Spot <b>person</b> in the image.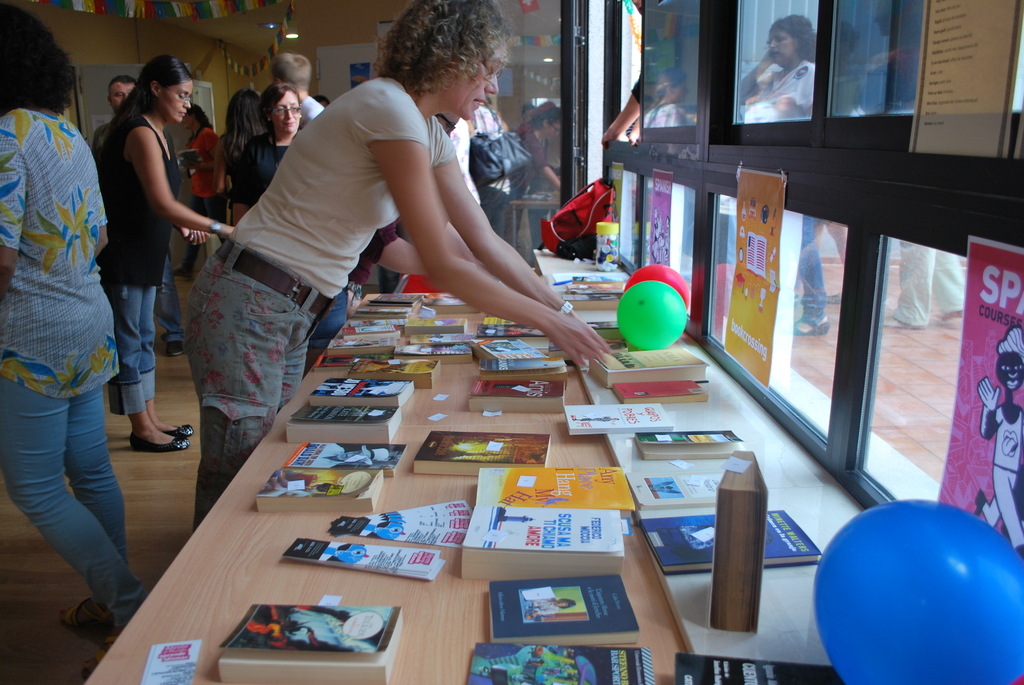
<b>person</b> found at 0 0 120 631.
